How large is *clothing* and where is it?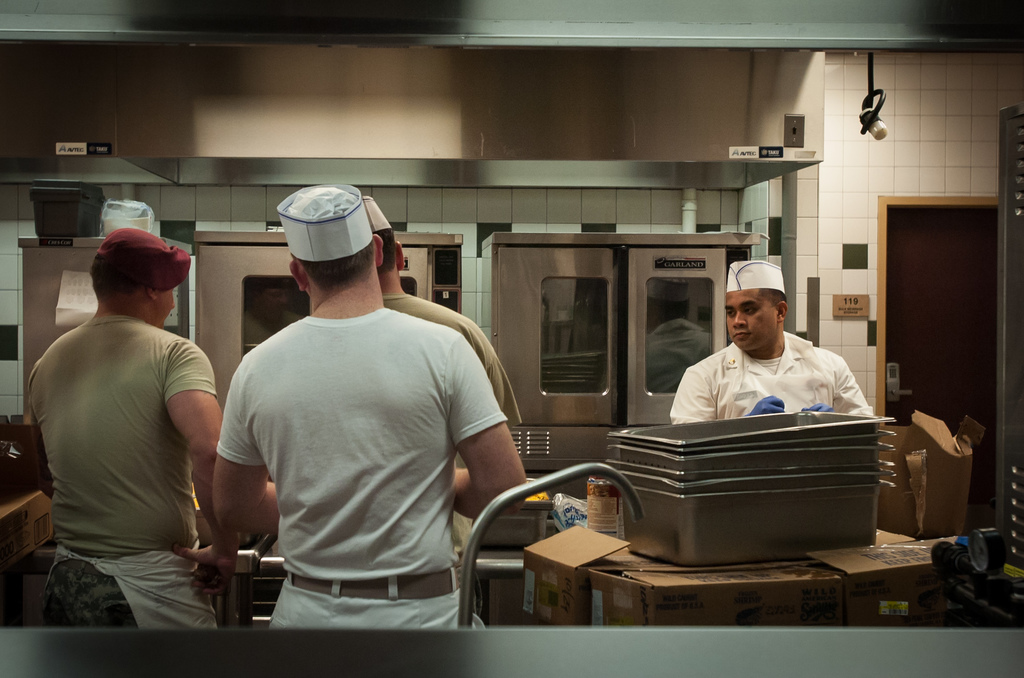
Bounding box: box(669, 325, 876, 424).
